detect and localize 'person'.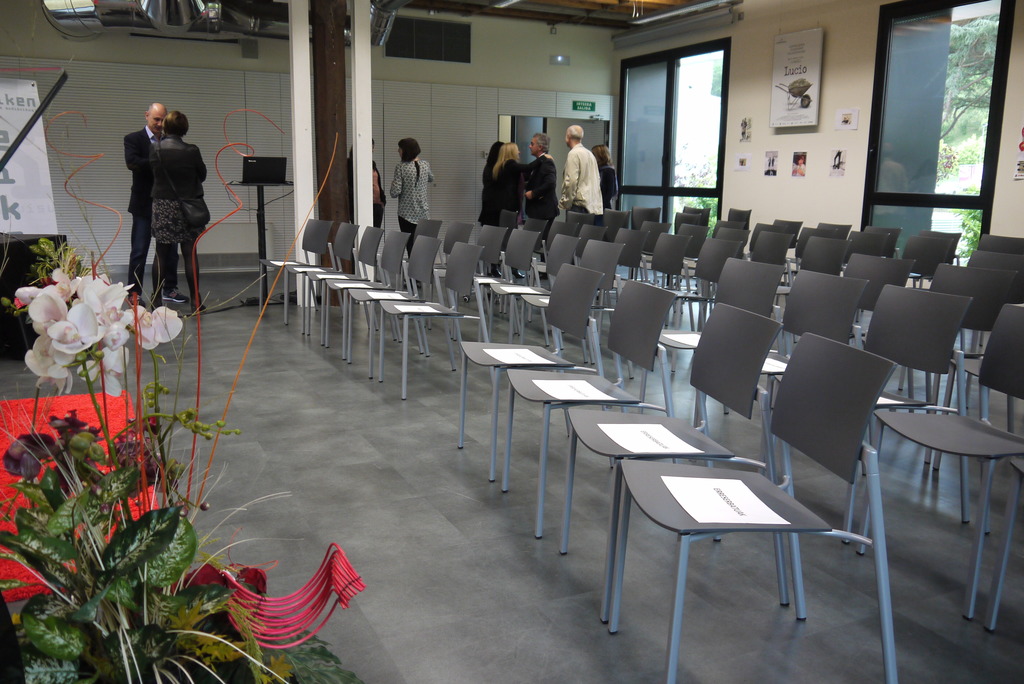
Localized at box(524, 131, 564, 256).
